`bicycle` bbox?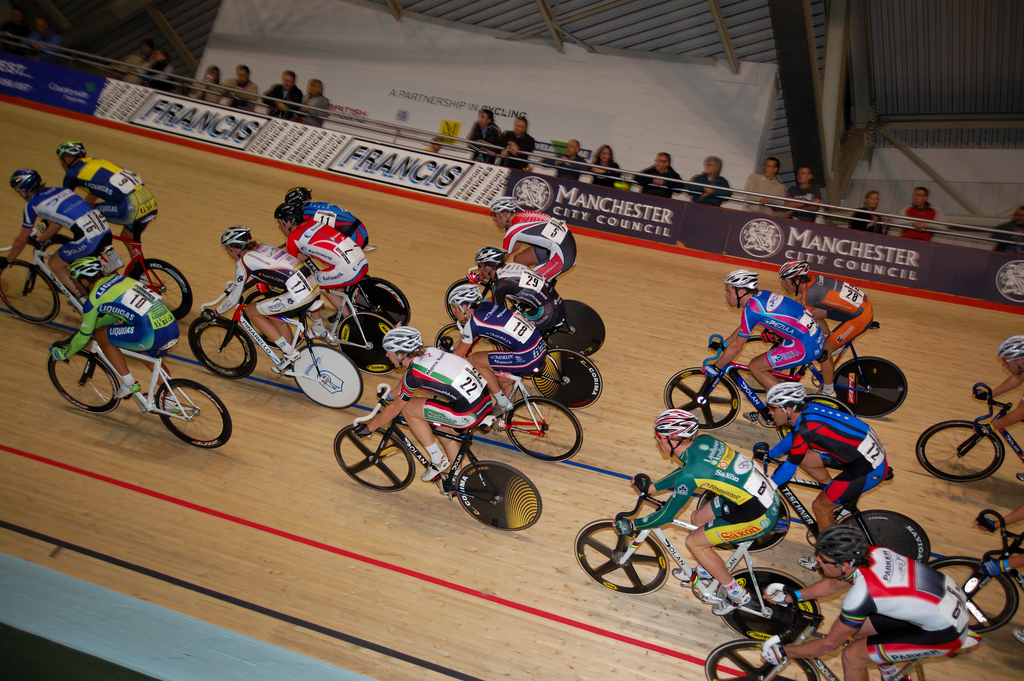
Rect(440, 270, 607, 361)
